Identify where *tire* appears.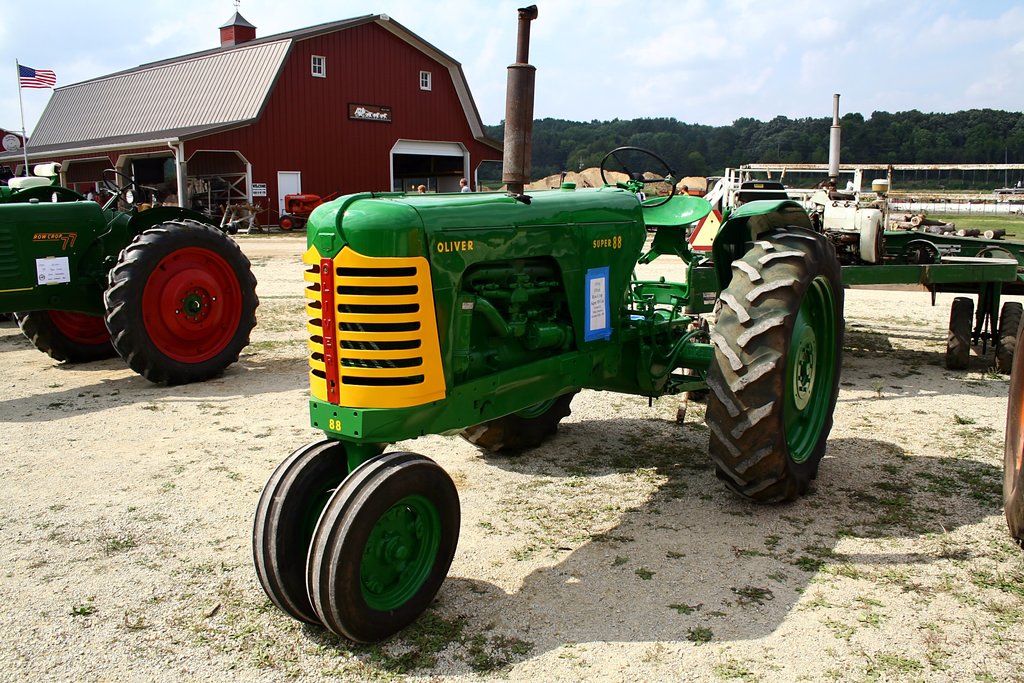
Appears at locate(306, 450, 461, 646).
